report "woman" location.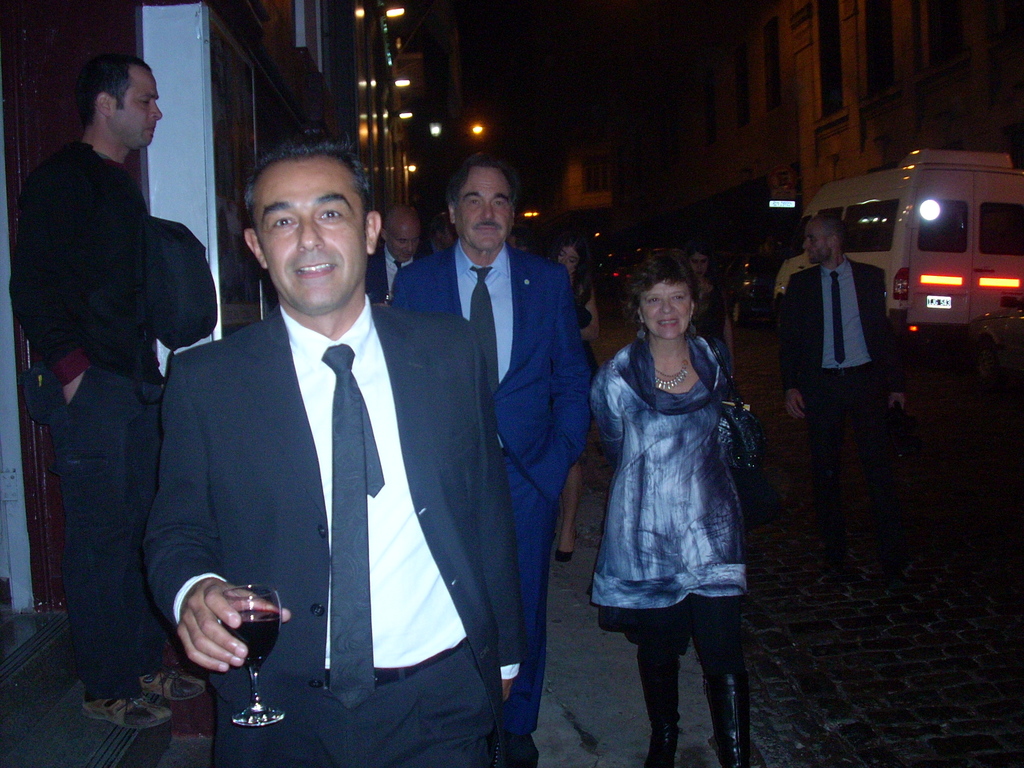
Report: box=[580, 232, 765, 746].
